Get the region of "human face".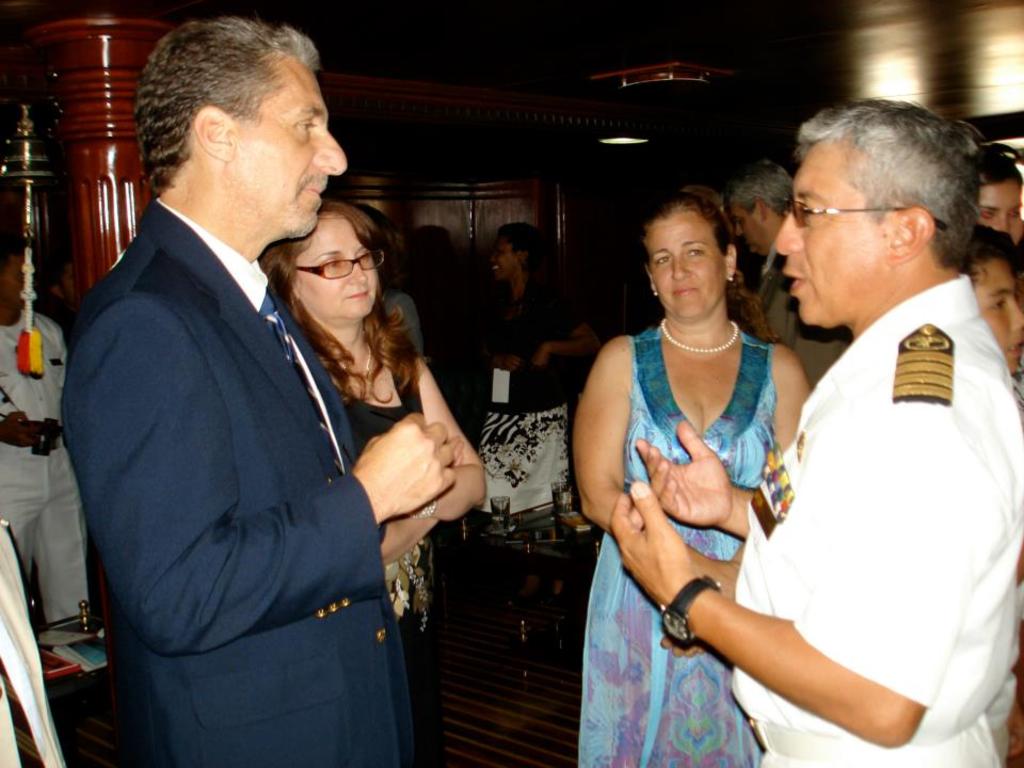
[x1=967, y1=256, x2=1023, y2=372].
